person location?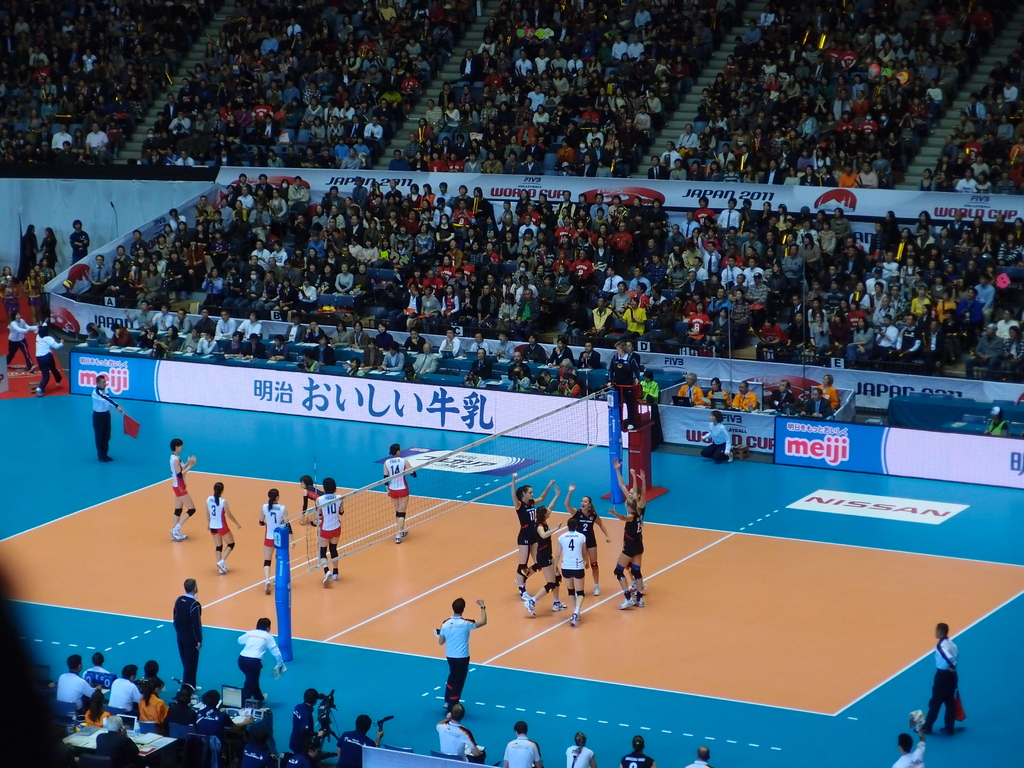
crop(436, 702, 481, 762)
